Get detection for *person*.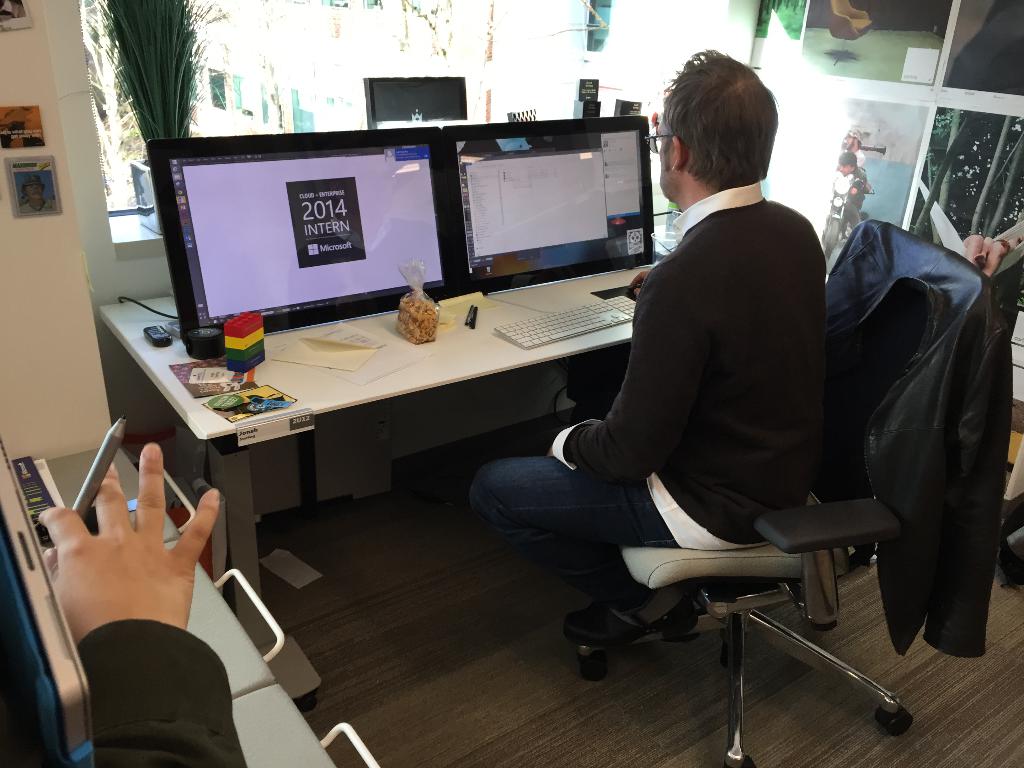
Detection: {"x1": 21, "y1": 179, "x2": 60, "y2": 216}.
